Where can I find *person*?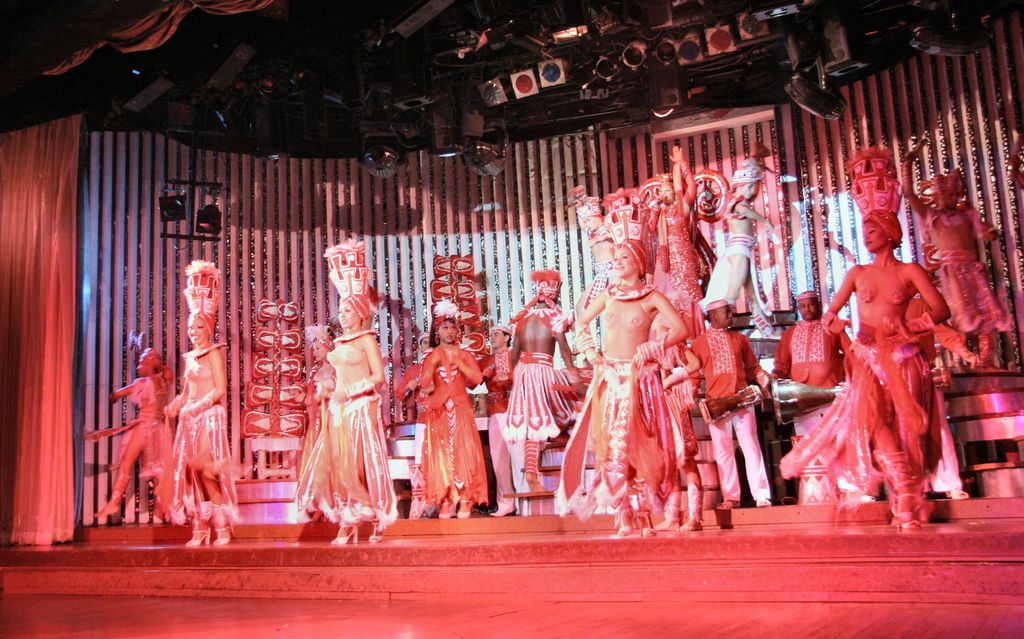
You can find it at (567, 203, 620, 358).
